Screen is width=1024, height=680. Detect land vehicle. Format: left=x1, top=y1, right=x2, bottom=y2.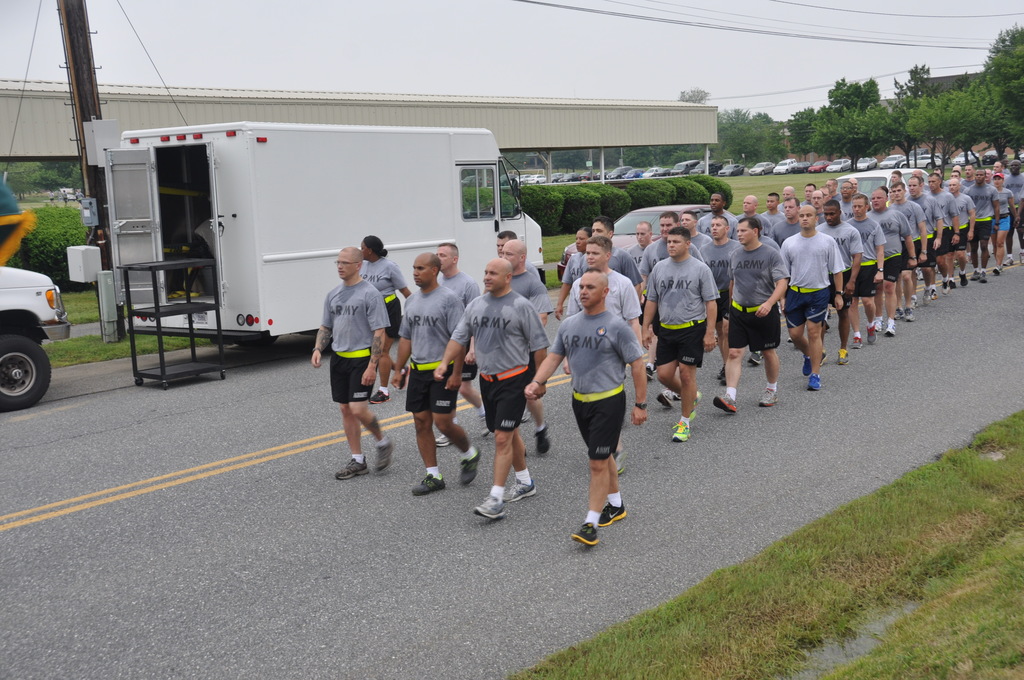
left=593, top=169, right=609, bottom=181.
